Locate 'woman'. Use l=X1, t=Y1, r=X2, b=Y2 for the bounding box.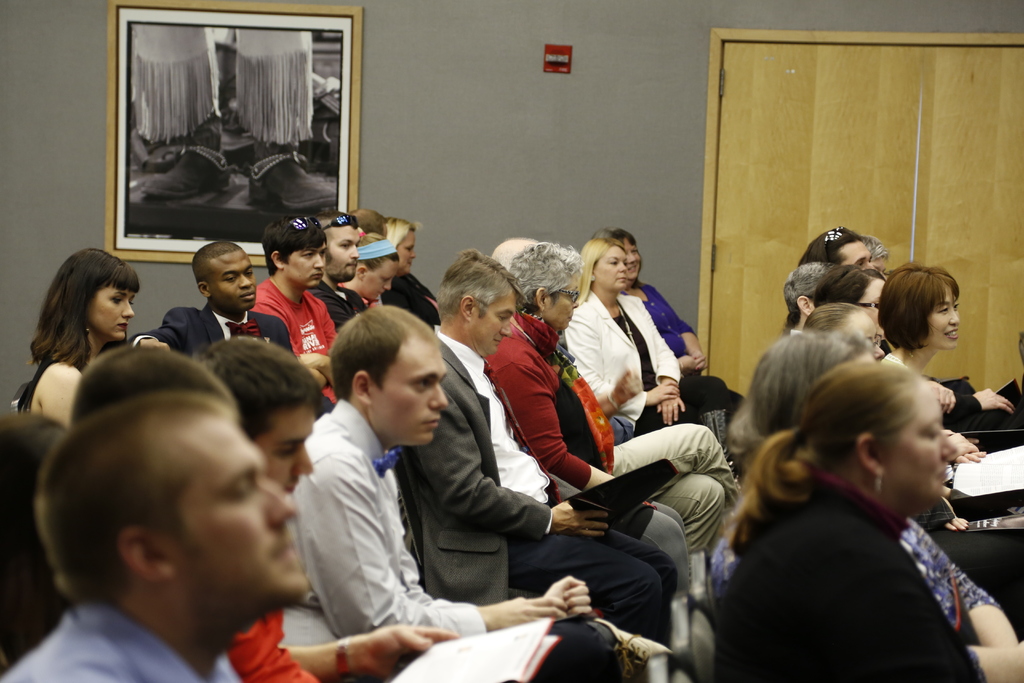
l=8, t=243, r=155, b=424.
